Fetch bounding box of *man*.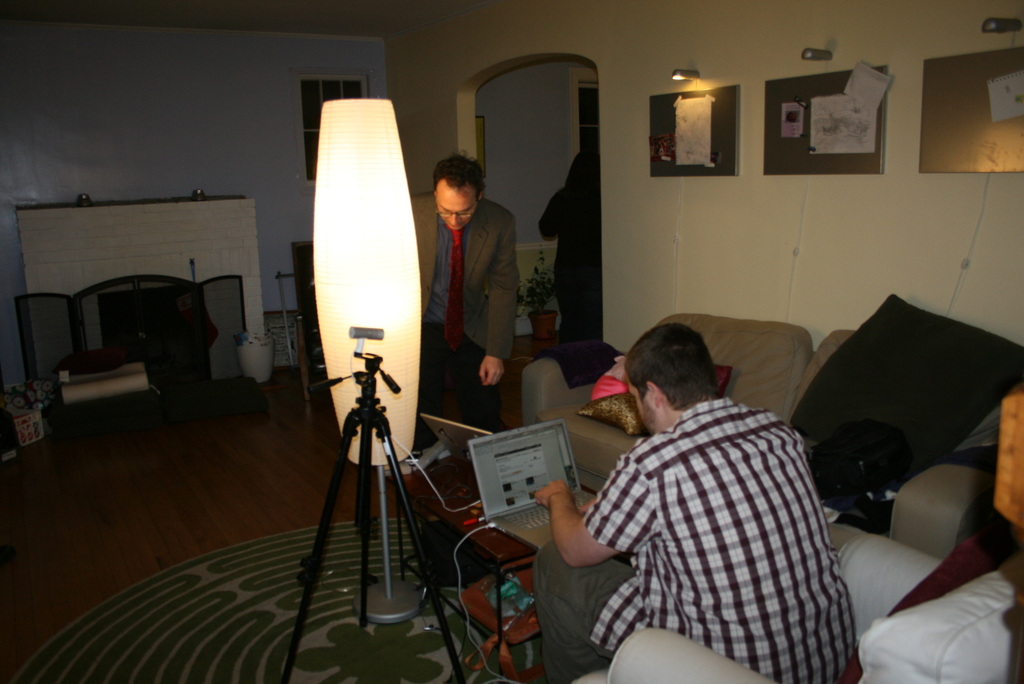
Bbox: select_region(409, 154, 524, 436).
